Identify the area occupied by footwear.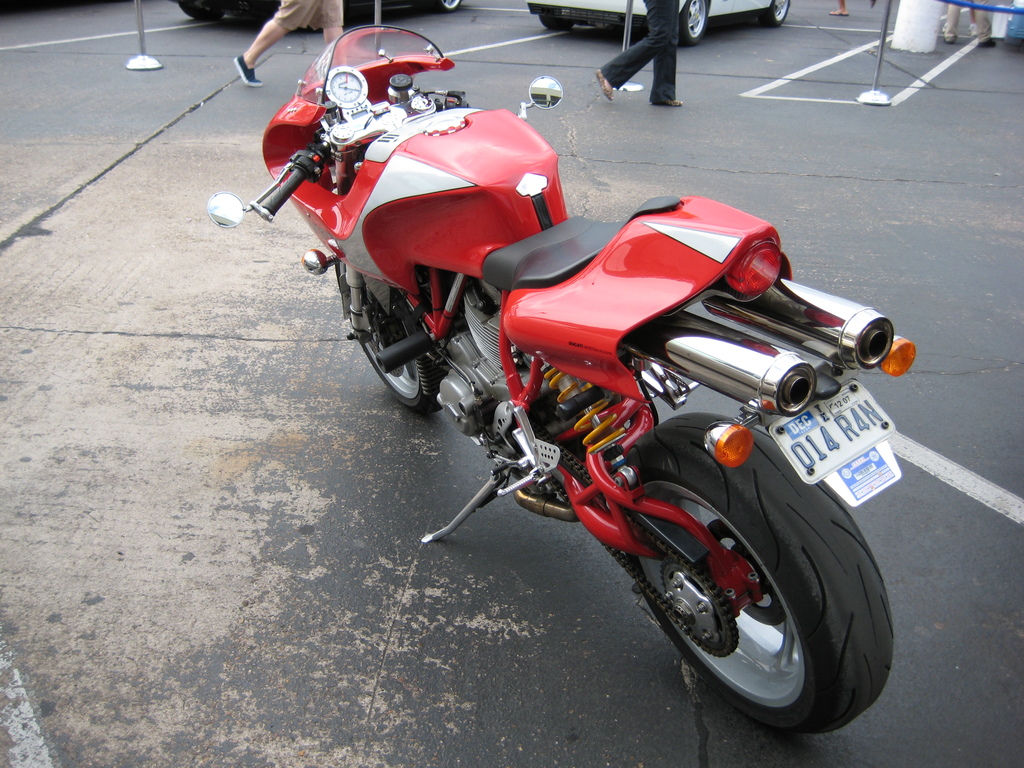
Area: bbox=[828, 12, 847, 15].
